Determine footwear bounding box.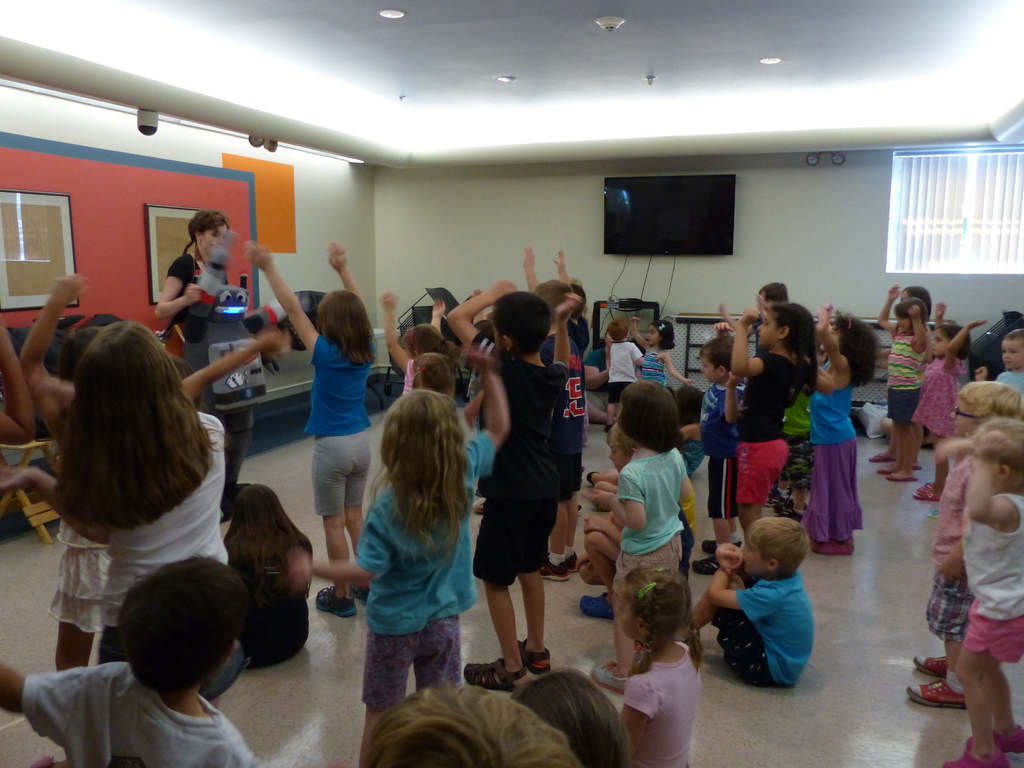
Determined: <box>963,725,1023,757</box>.
